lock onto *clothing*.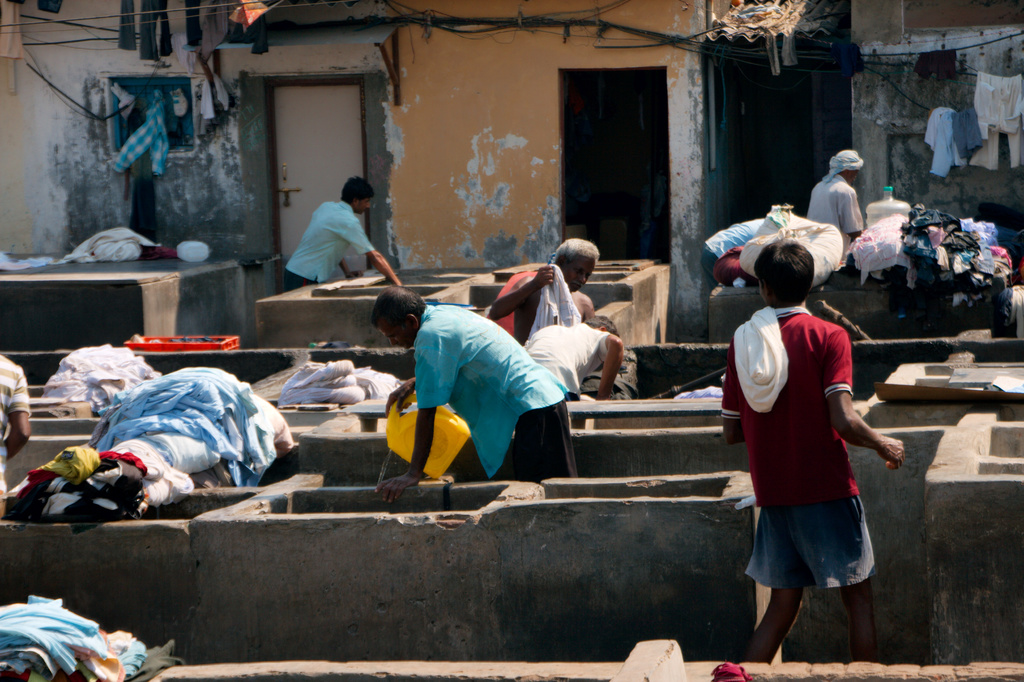
Locked: BBox(524, 325, 609, 400).
